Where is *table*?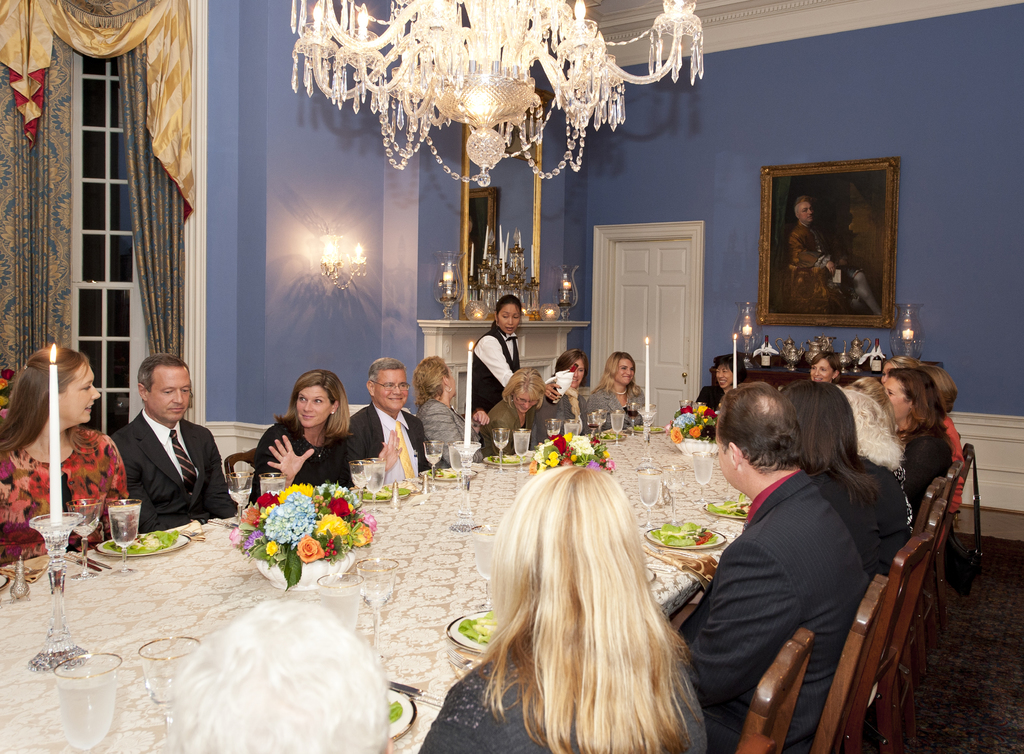
BBox(0, 417, 779, 753).
